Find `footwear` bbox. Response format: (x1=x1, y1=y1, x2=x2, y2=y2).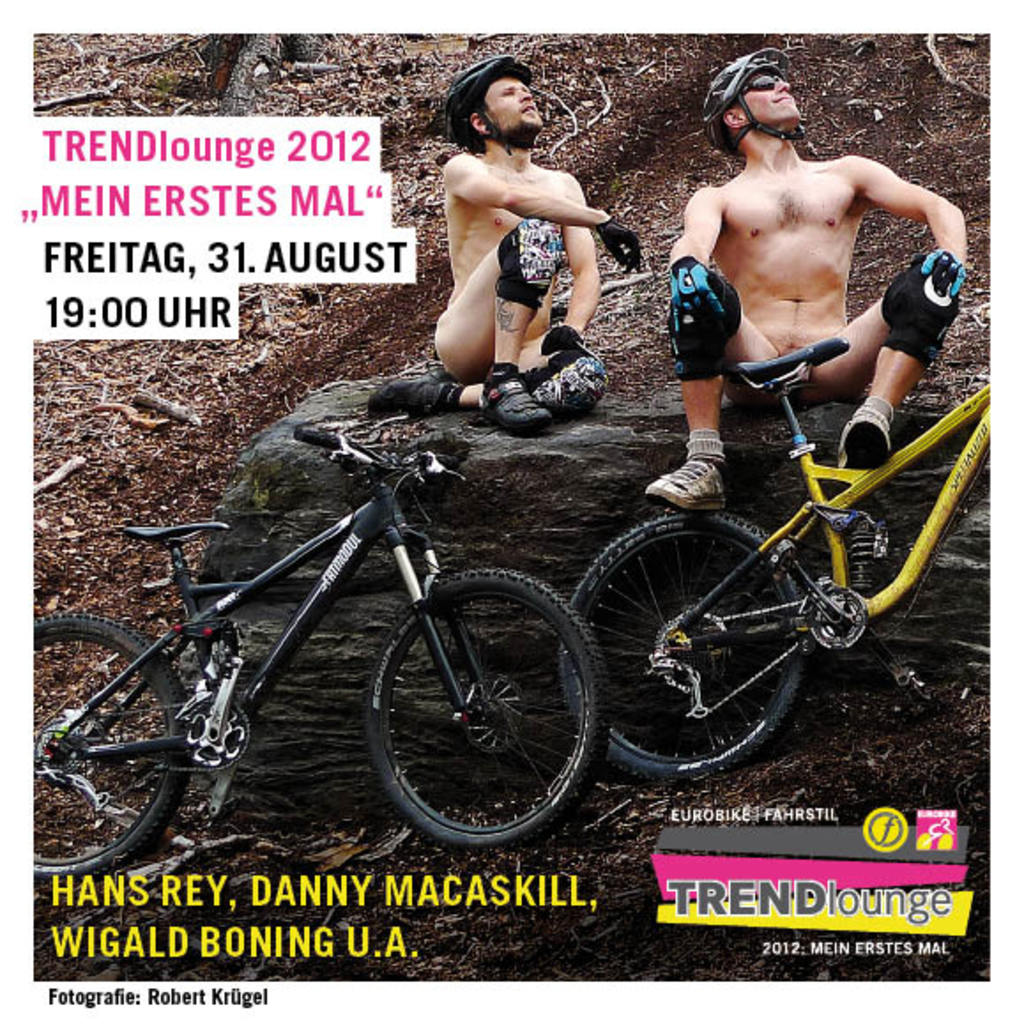
(x1=833, y1=405, x2=897, y2=470).
